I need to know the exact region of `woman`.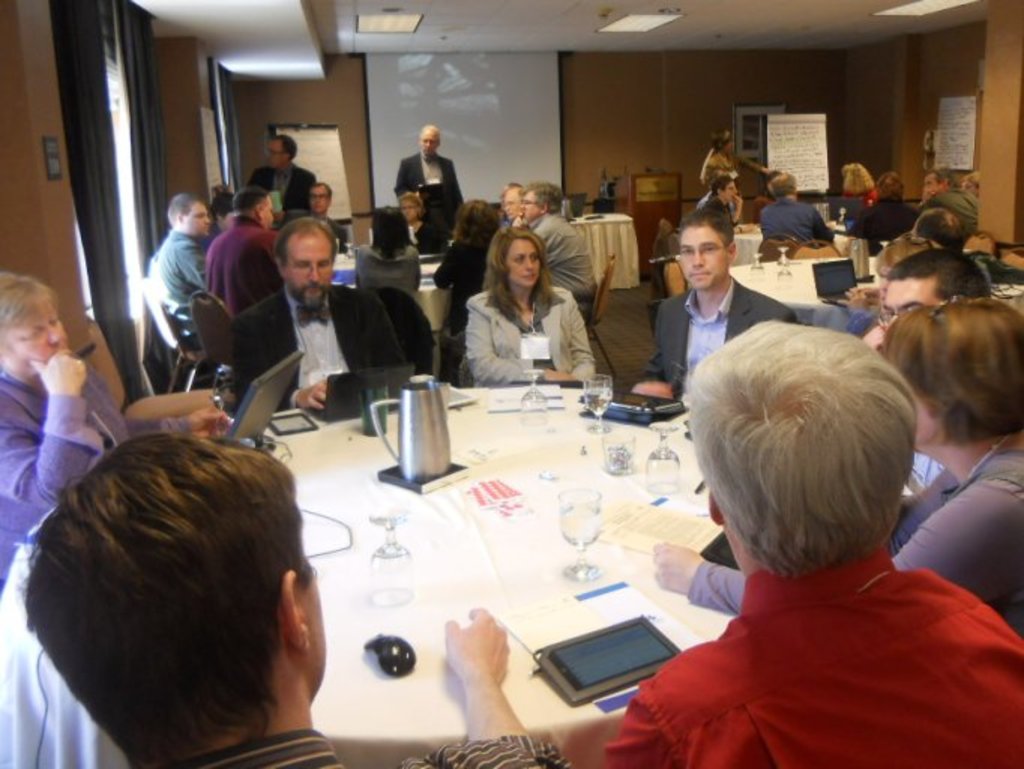
Region: locate(658, 293, 1022, 656).
